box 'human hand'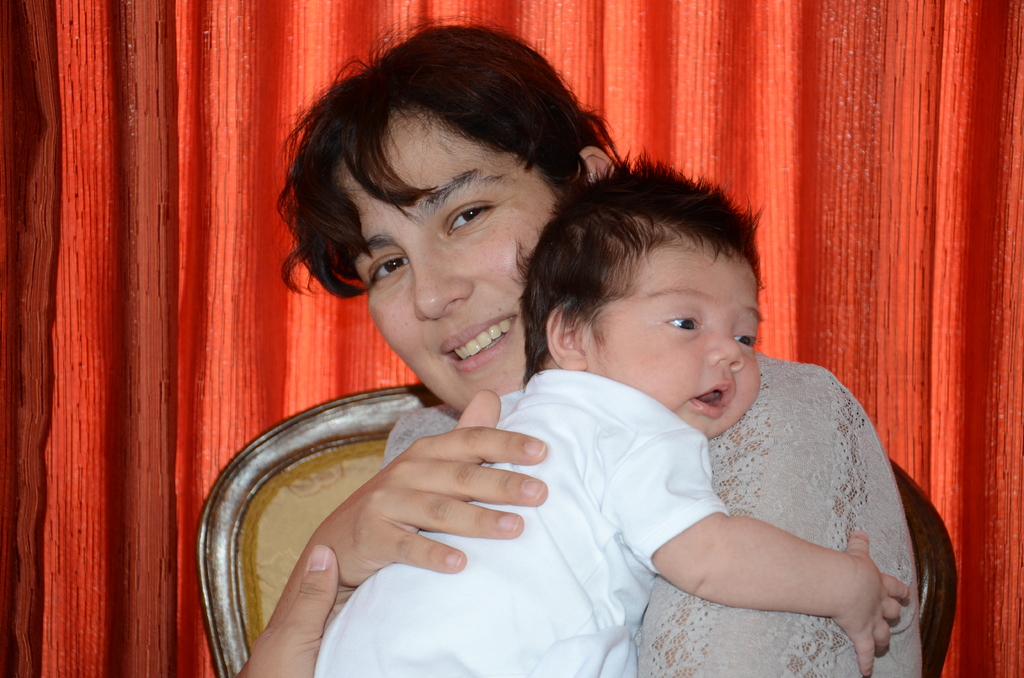
{"x1": 247, "y1": 542, "x2": 357, "y2": 677}
